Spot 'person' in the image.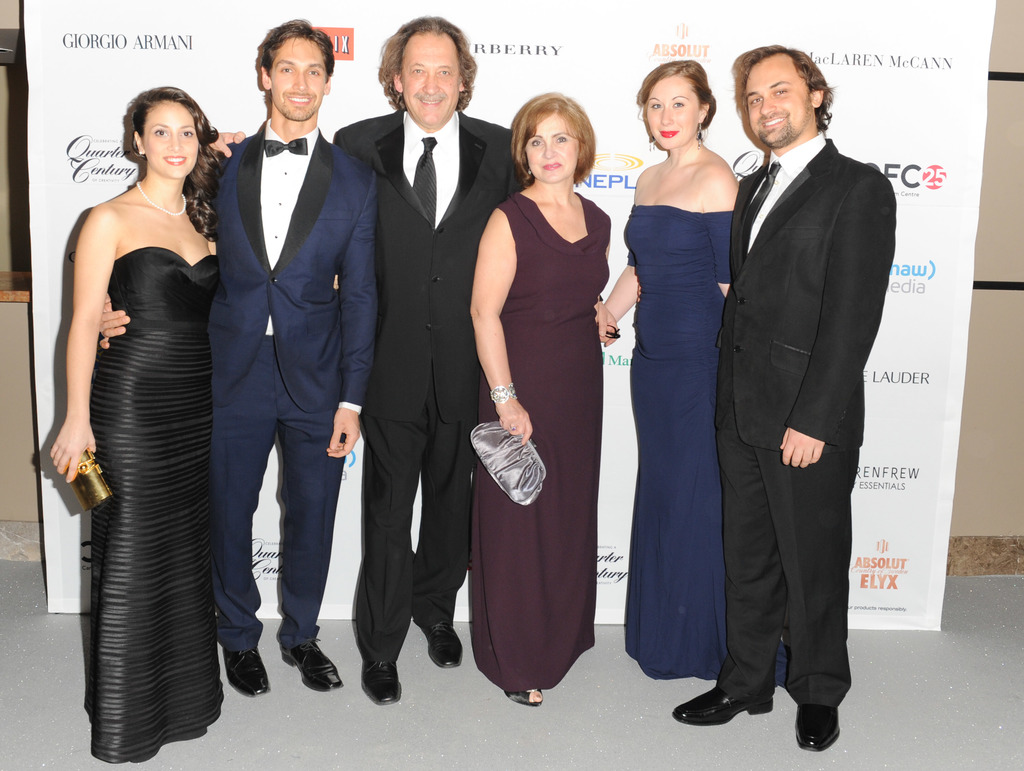
'person' found at box=[48, 81, 247, 764].
